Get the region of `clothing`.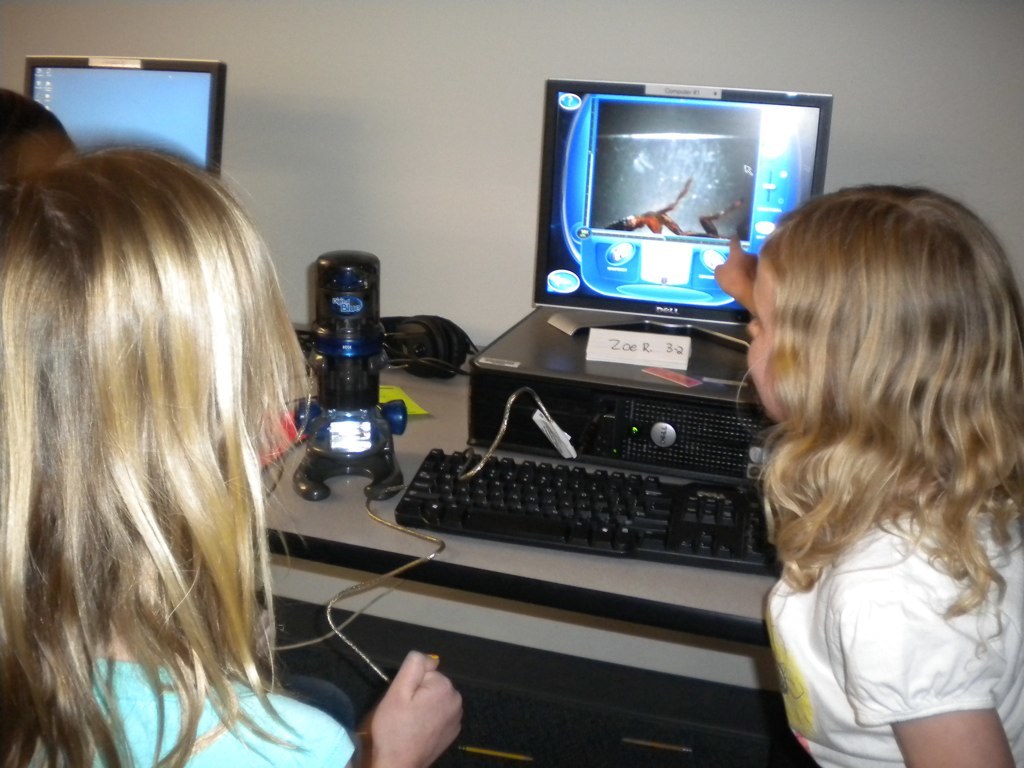
17 651 358 767.
